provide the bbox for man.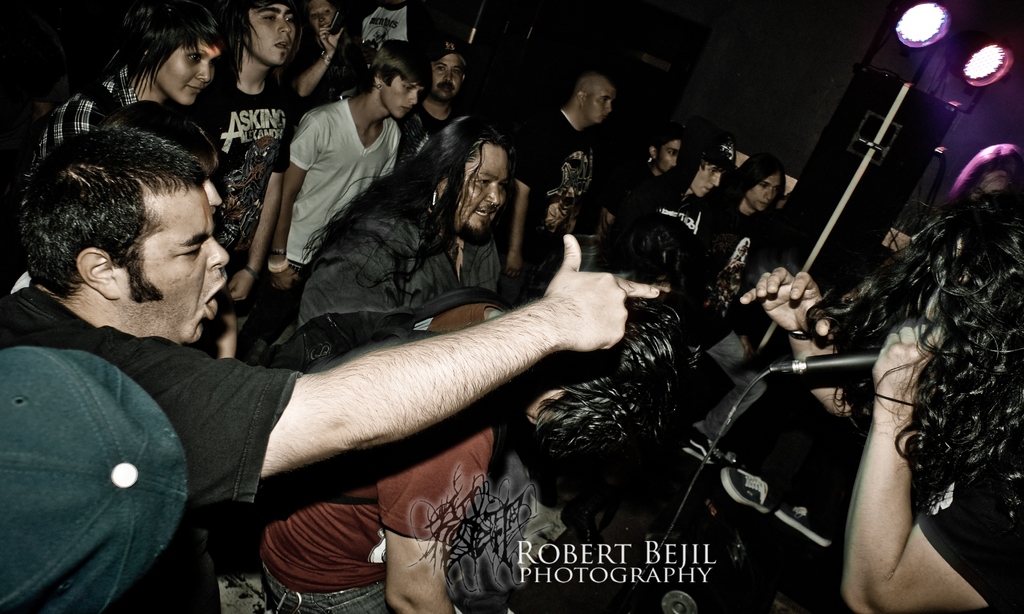
(x1=396, y1=40, x2=465, y2=166).
